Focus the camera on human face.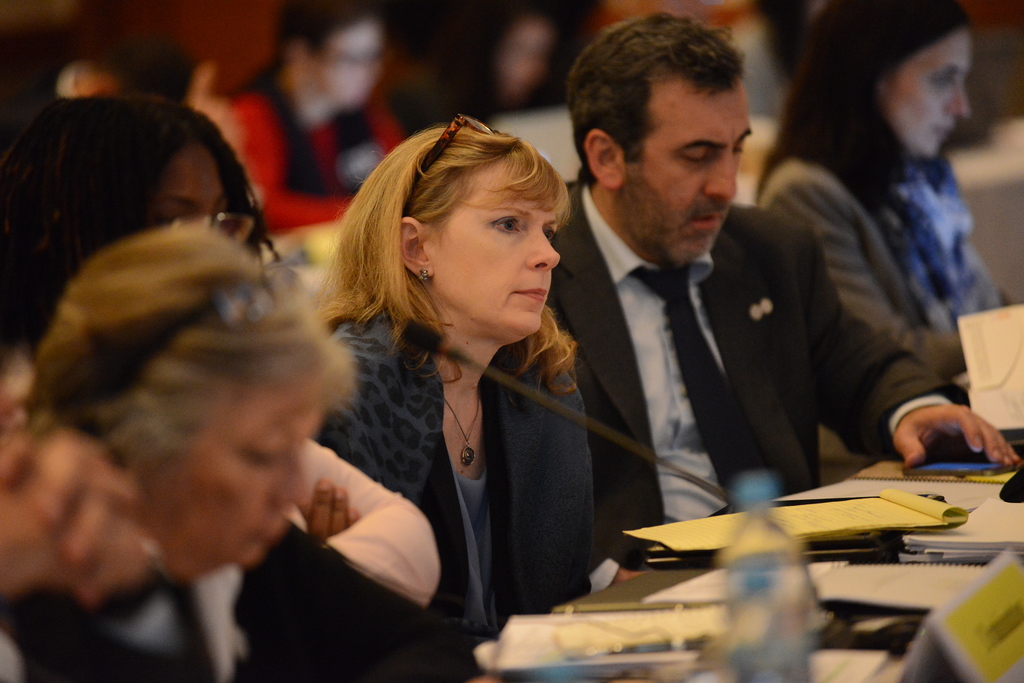
Focus region: (314, 28, 382, 111).
